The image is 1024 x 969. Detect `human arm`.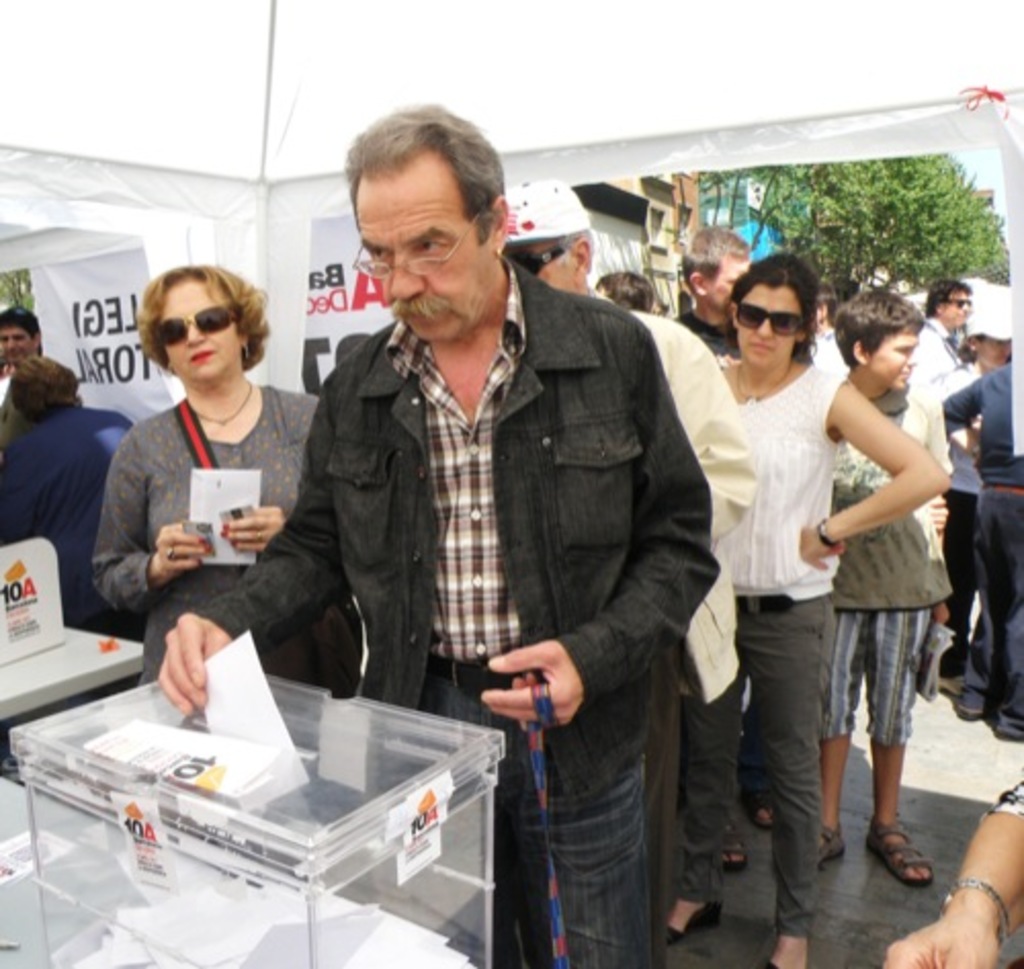
Detection: (left=229, top=397, right=313, bottom=555).
